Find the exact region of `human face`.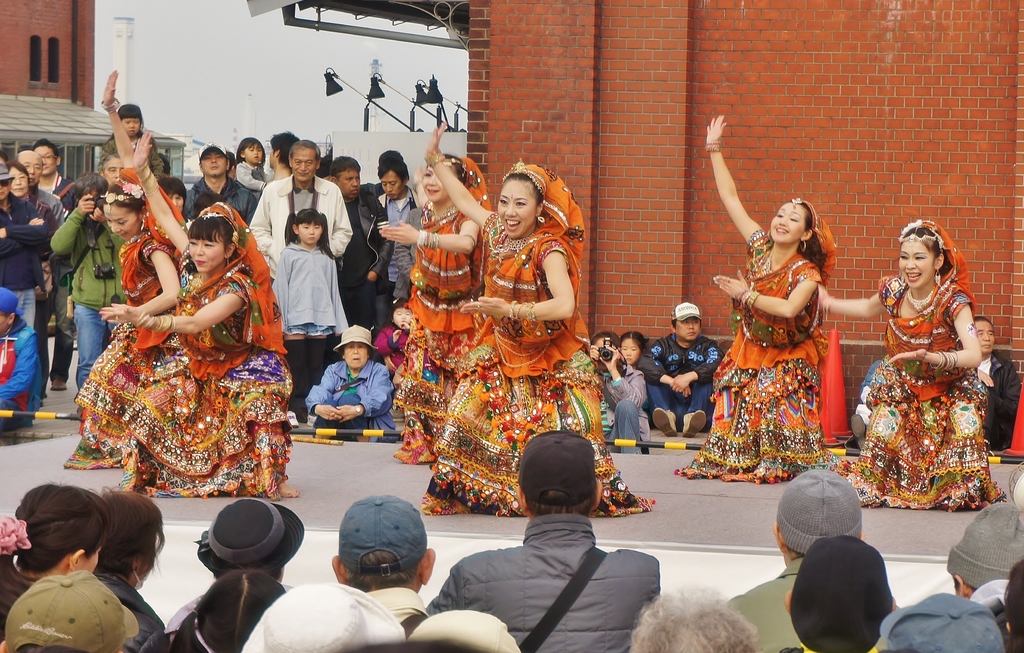
Exact region: locate(392, 305, 415, 329).
